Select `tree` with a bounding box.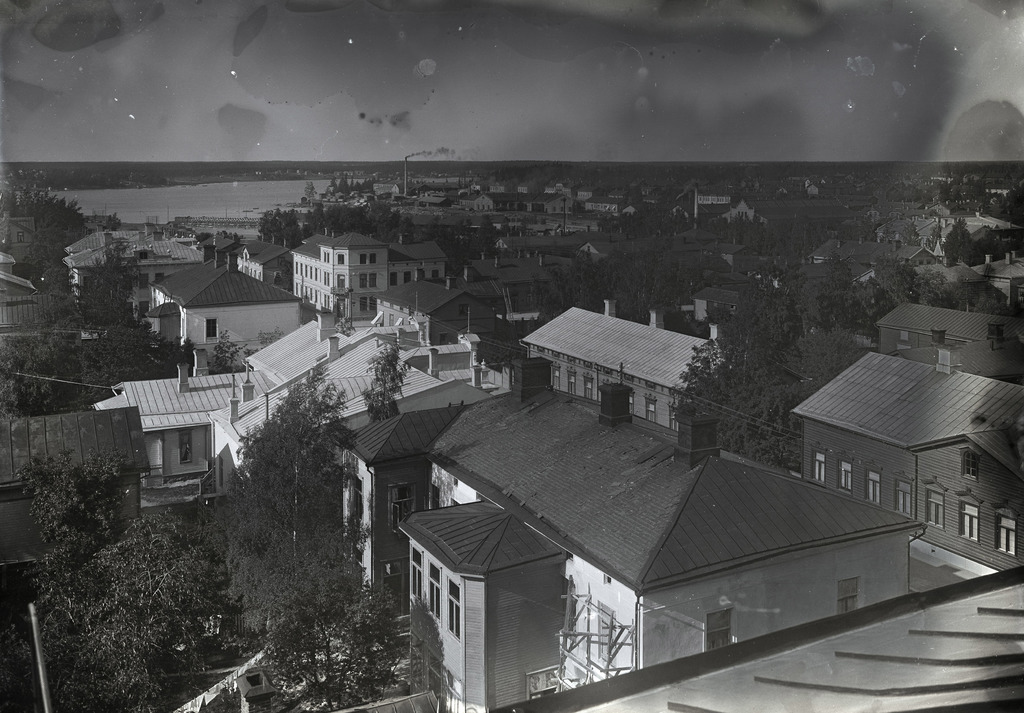
{"left": 449, "top": 222, "right": 471, "bottom": 251}.
